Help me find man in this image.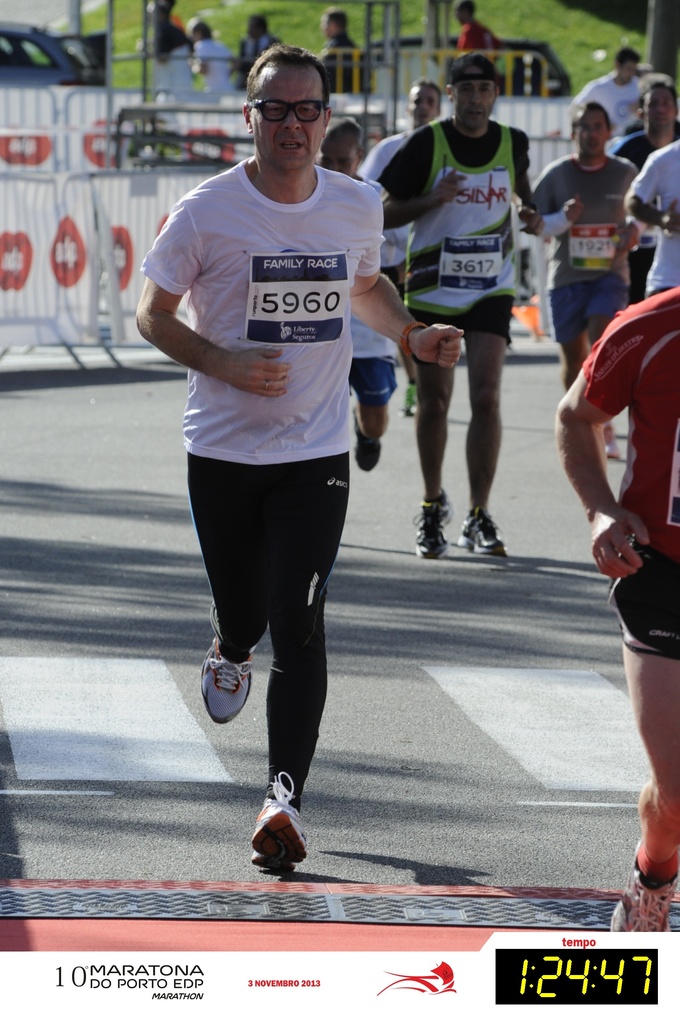
Found it: region(131, 47, 473, 880).
